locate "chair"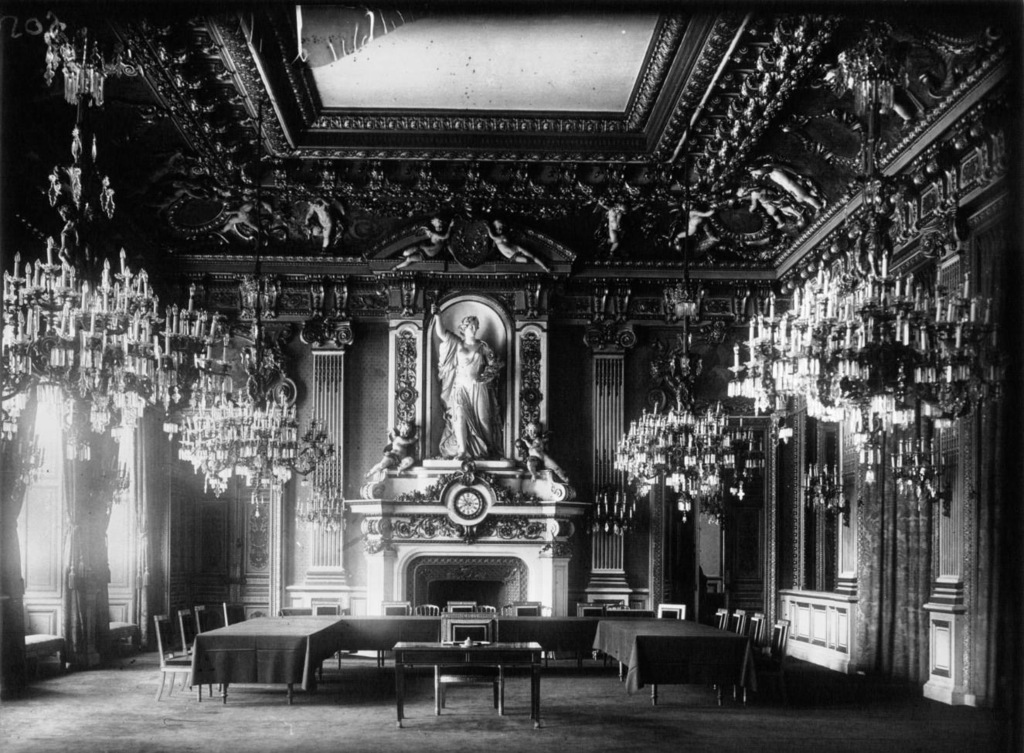
BBox(155, 613, 202, 706)
